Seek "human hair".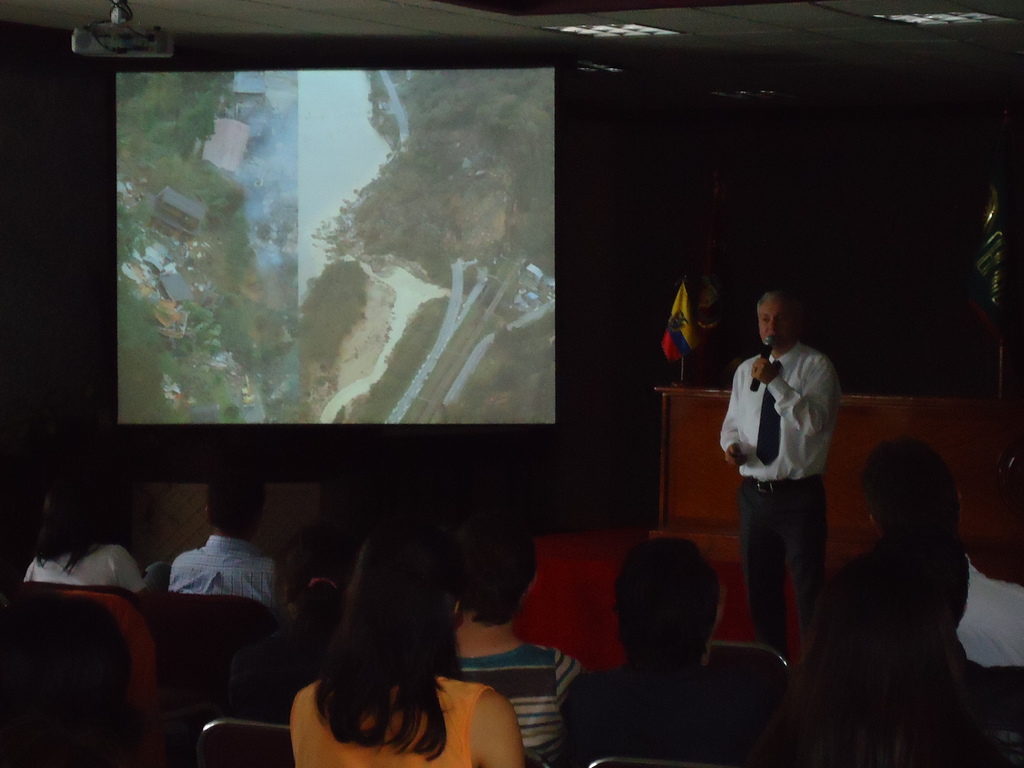
(x1=214, y1=475, x2=255, y2=539).
